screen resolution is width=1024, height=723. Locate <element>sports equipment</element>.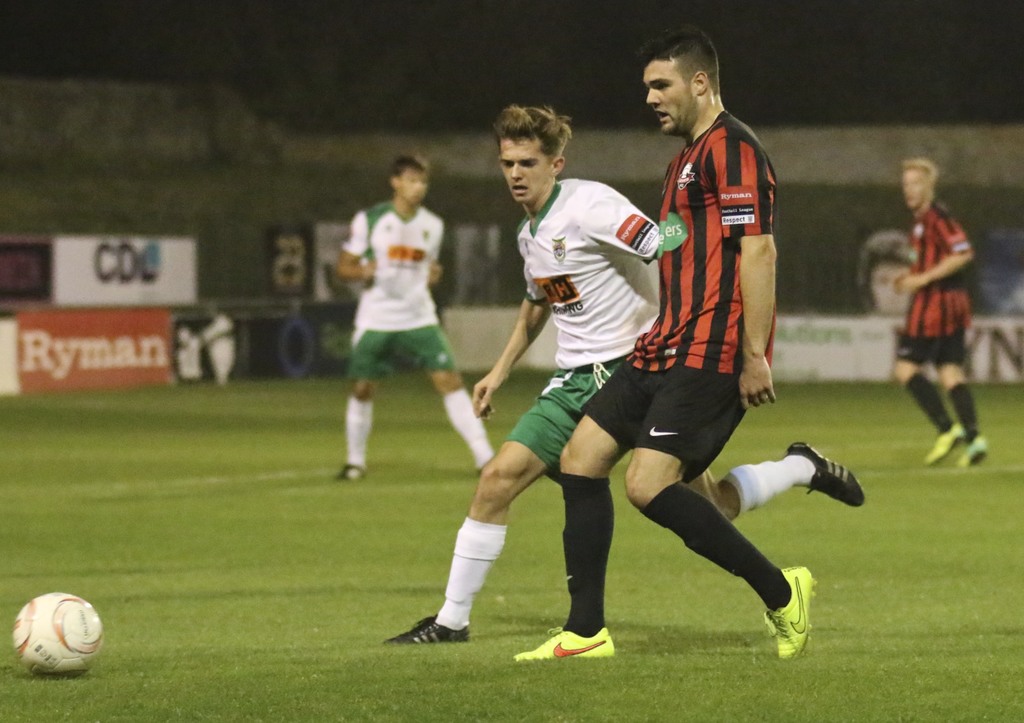
region(10, 588, 104, 678).
